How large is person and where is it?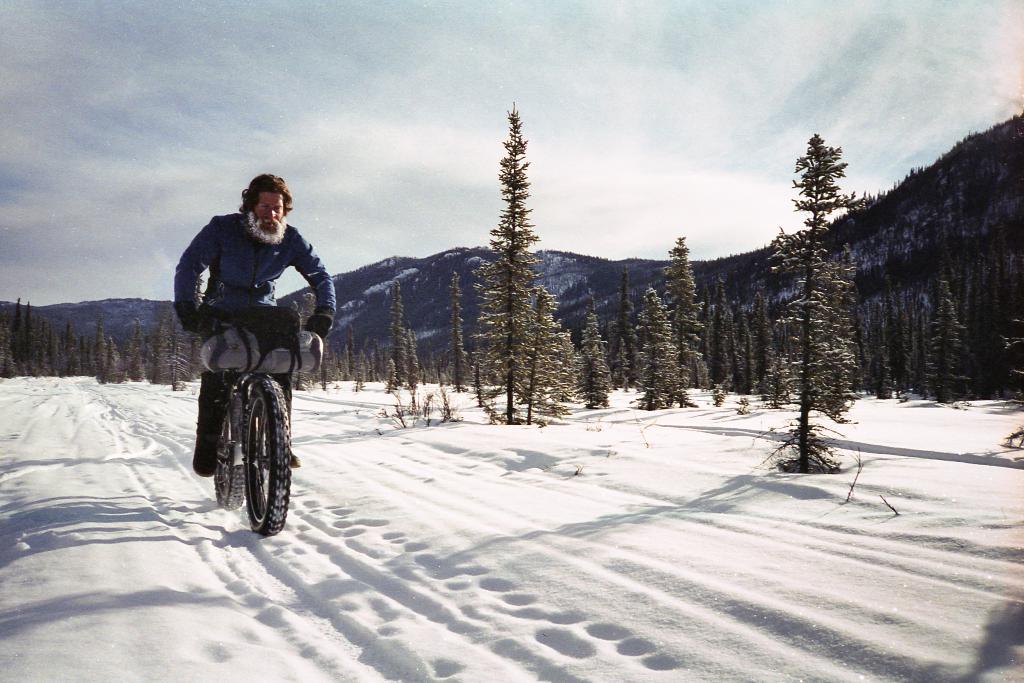
Bounding box: box(168, 172, 333, 470).
